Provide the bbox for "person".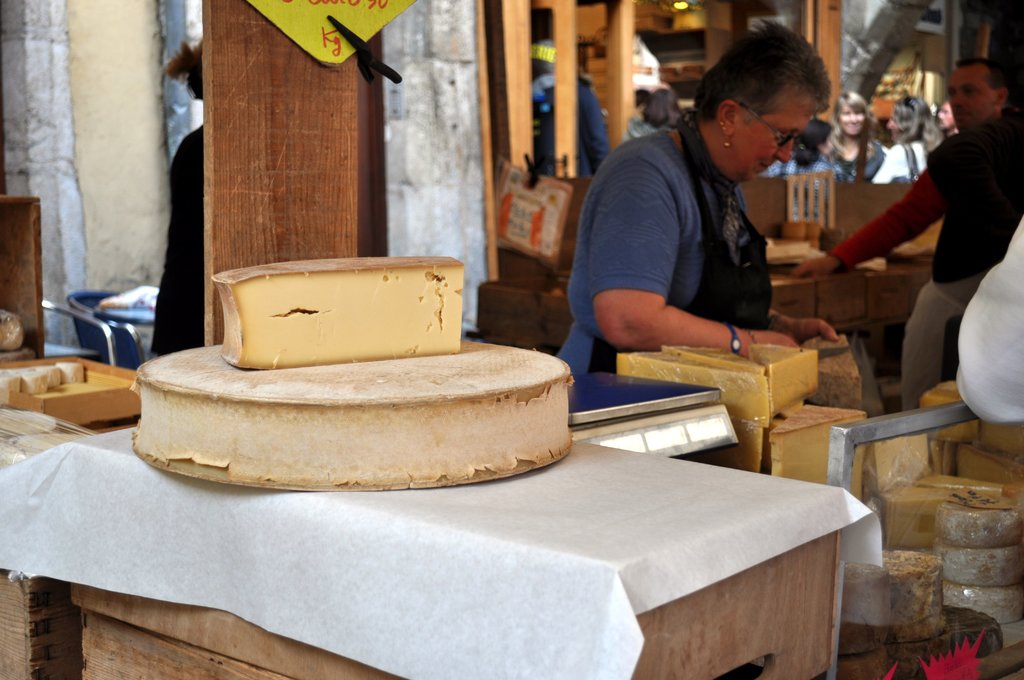
select_region(624, 78, 682, 142).
